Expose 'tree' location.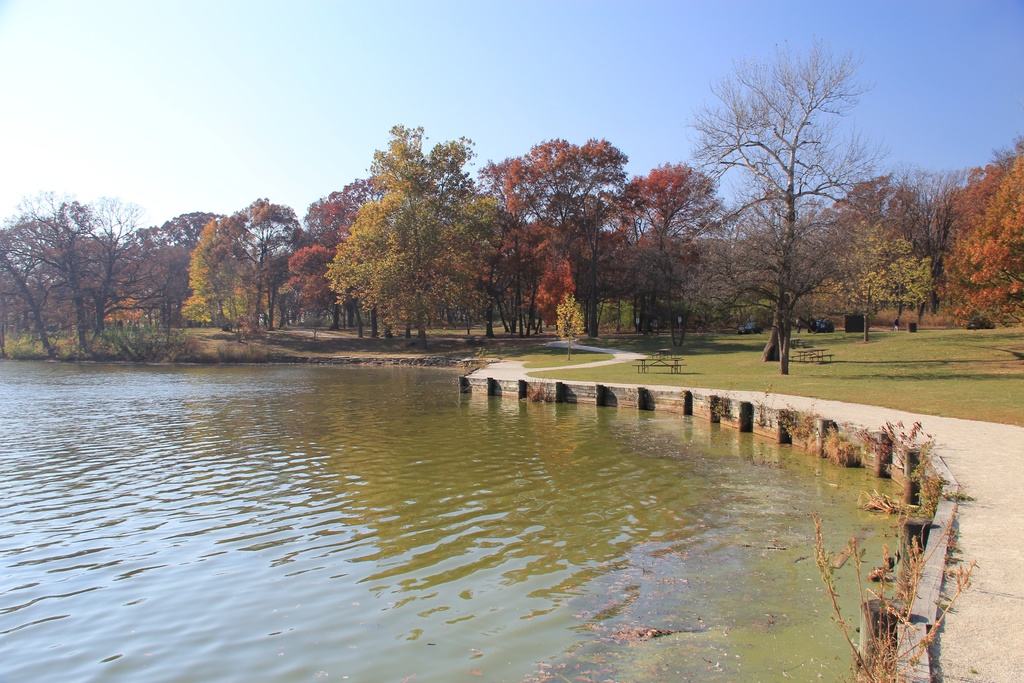
Exposed at (929,131,1023,341).
